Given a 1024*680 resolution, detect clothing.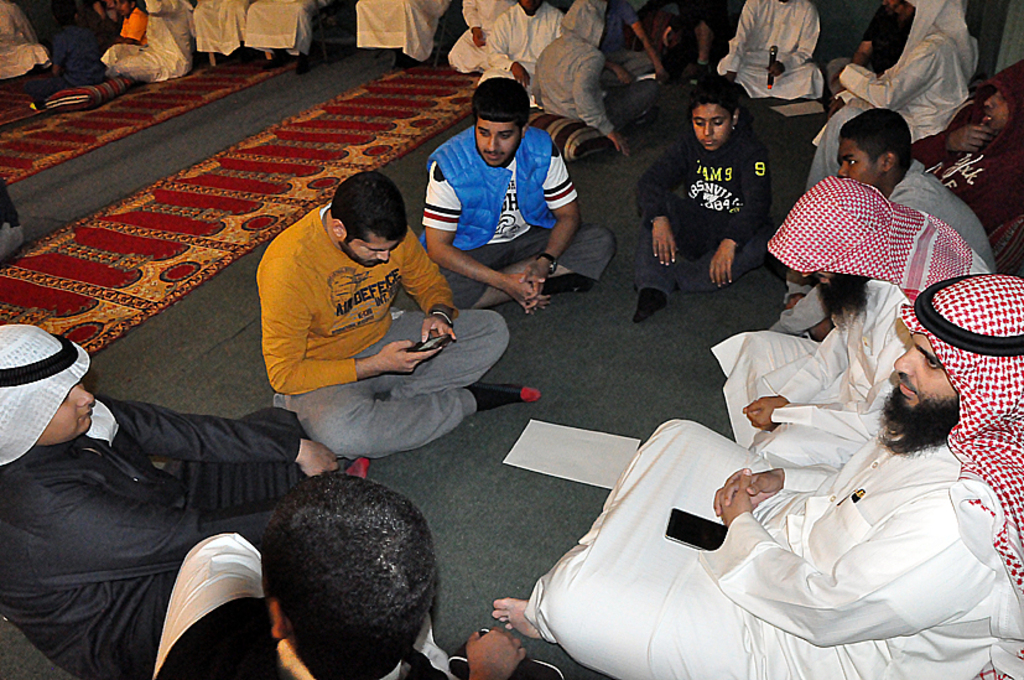
left=805, top=0, right=987, bottom=197.
